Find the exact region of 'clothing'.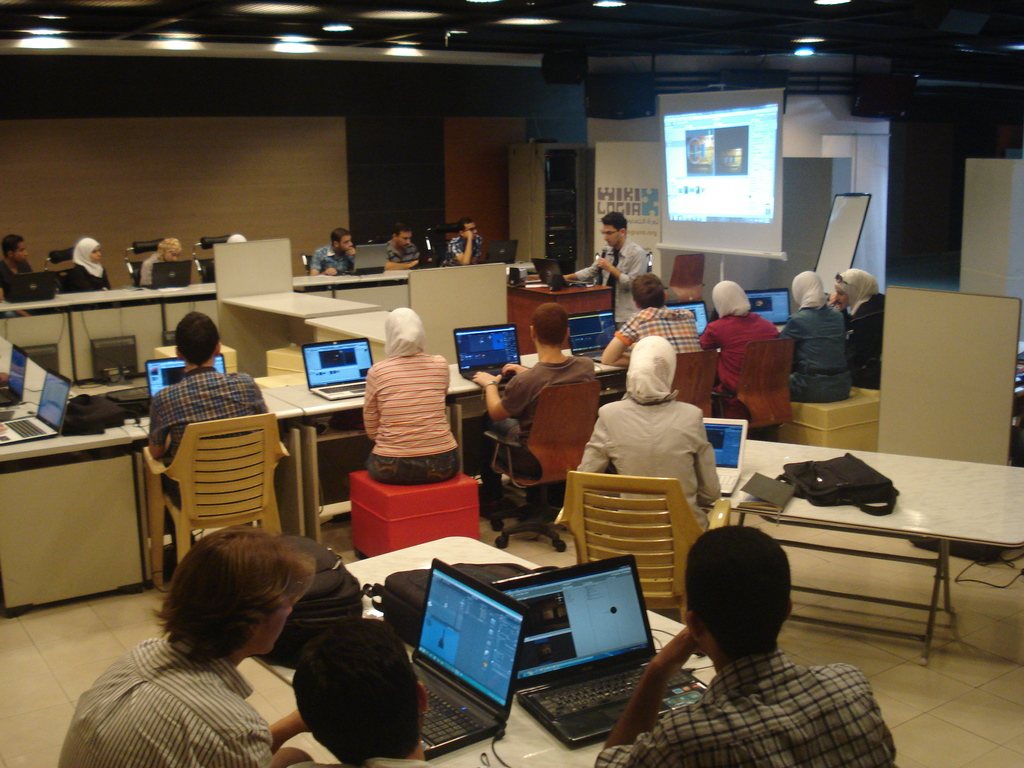
Exact region: 56, 637, 278, 767.
